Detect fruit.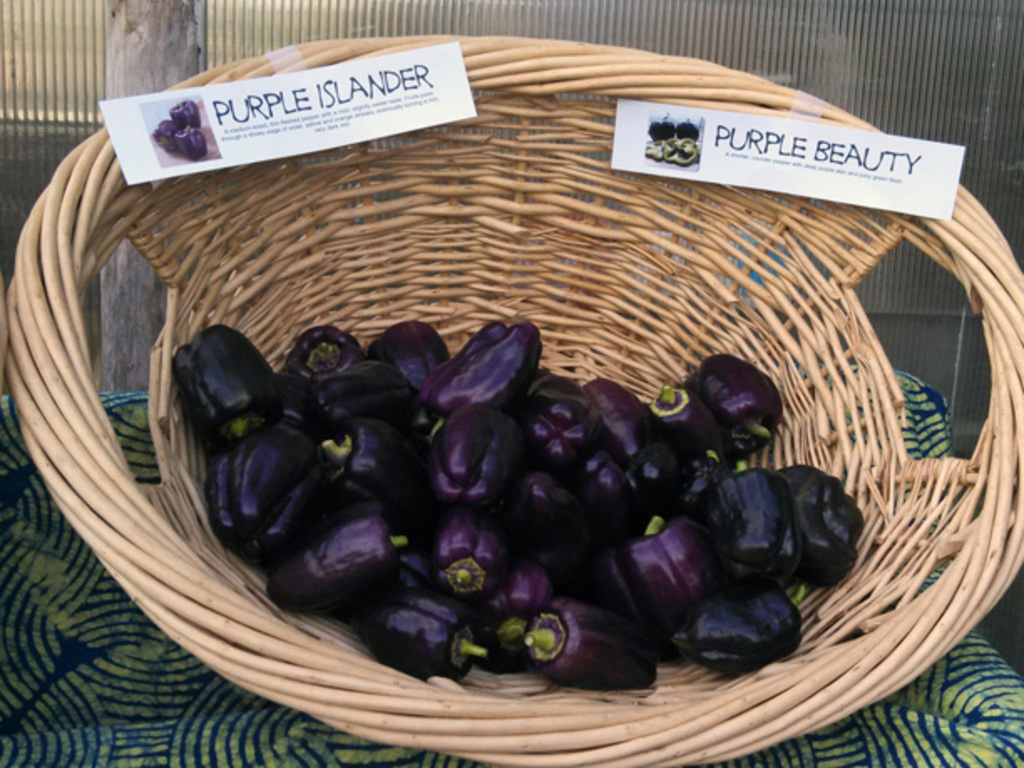
Detected at pyautogui.locateOnScreen(147, 328, 803, 673).
